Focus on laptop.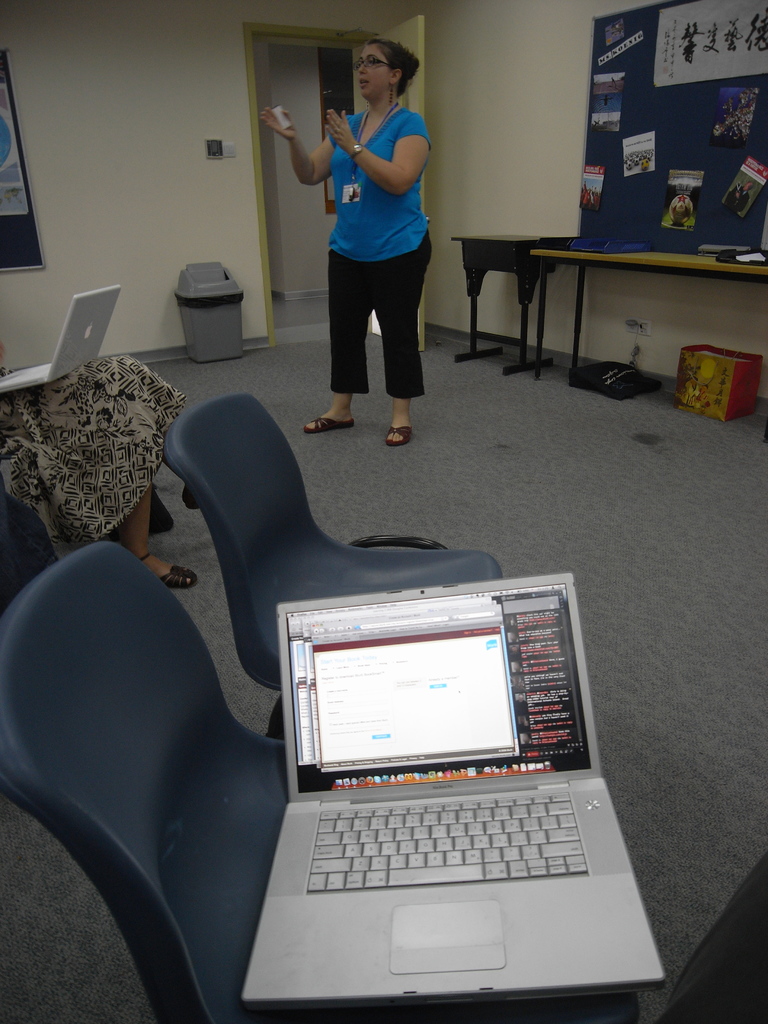
Focused at region(2, 285, 117, 395).
